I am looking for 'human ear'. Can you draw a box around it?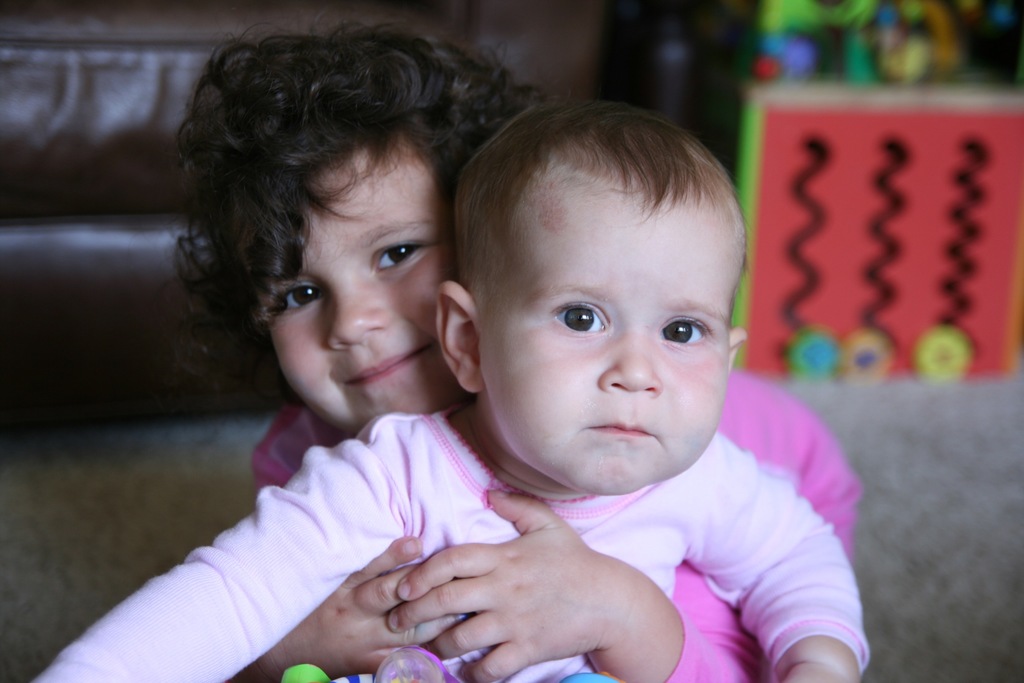
Sure, the bounding box is crop(434, 283, 481, 392).
